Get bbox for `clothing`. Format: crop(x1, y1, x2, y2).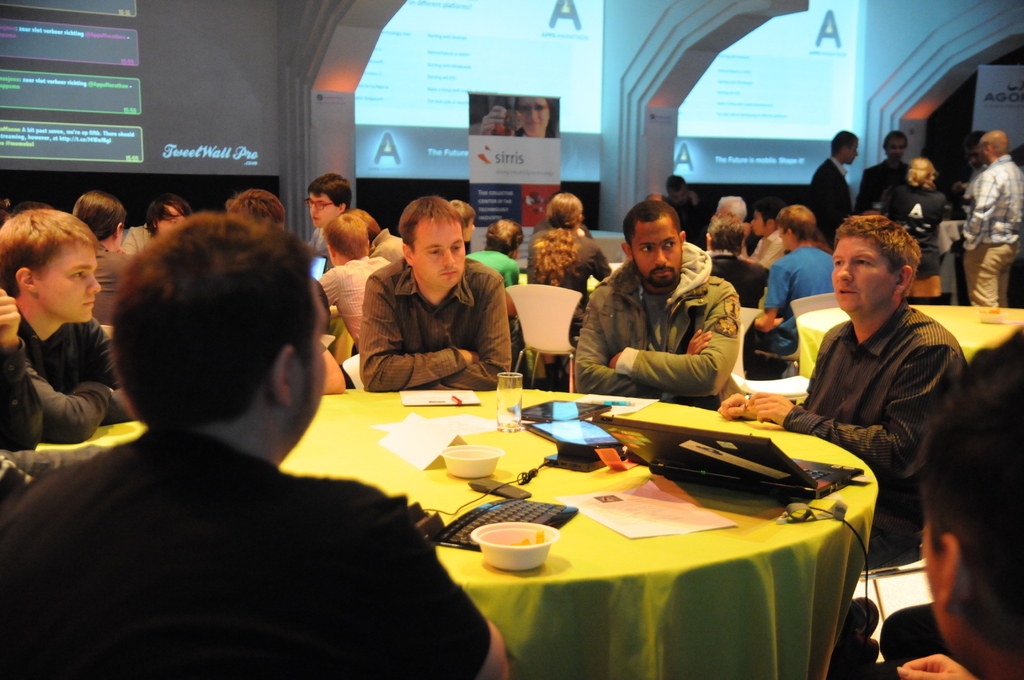
crop(355, 254, 507, 389).
